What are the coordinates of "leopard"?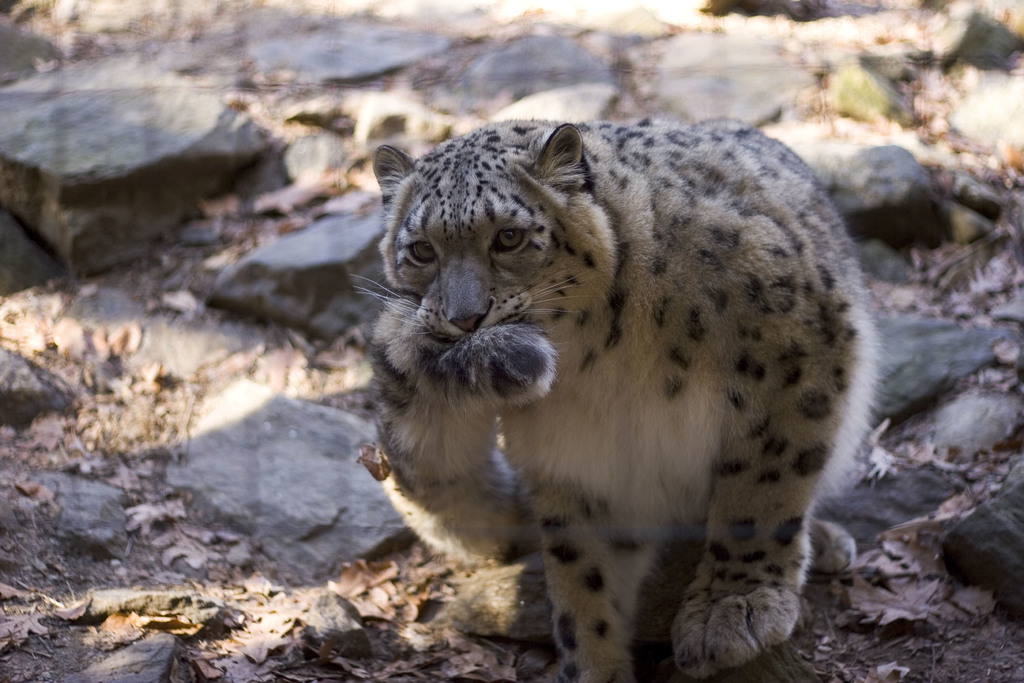
detection(349, 120, 876, 682).
